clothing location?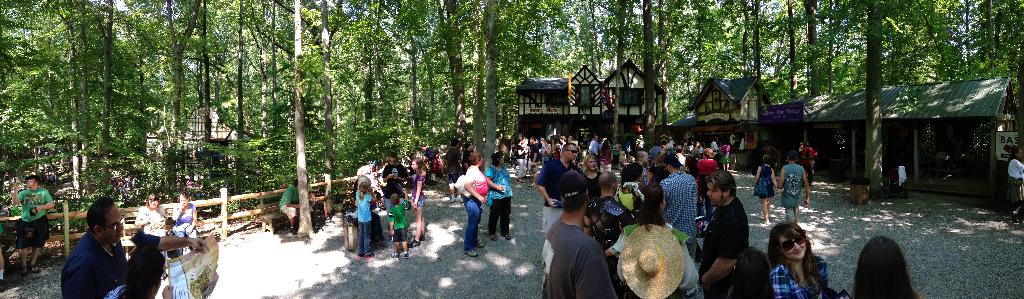
bbox=[759, 164, 778, 200]
